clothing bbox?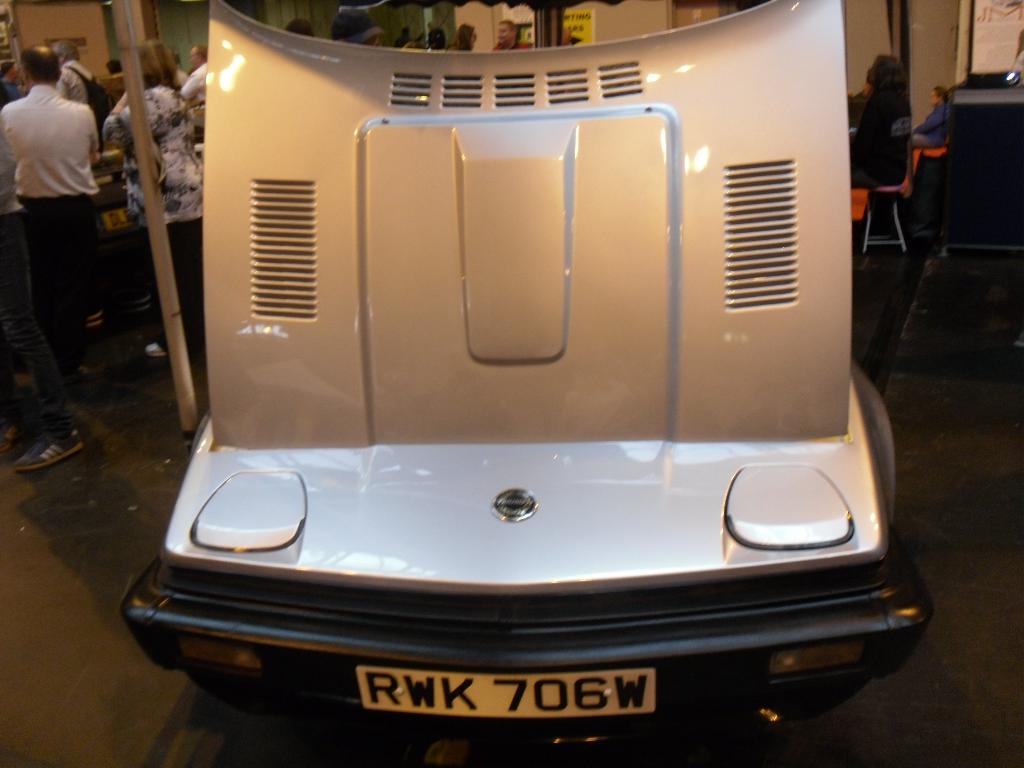
crop(55, 59, 104, 102)
